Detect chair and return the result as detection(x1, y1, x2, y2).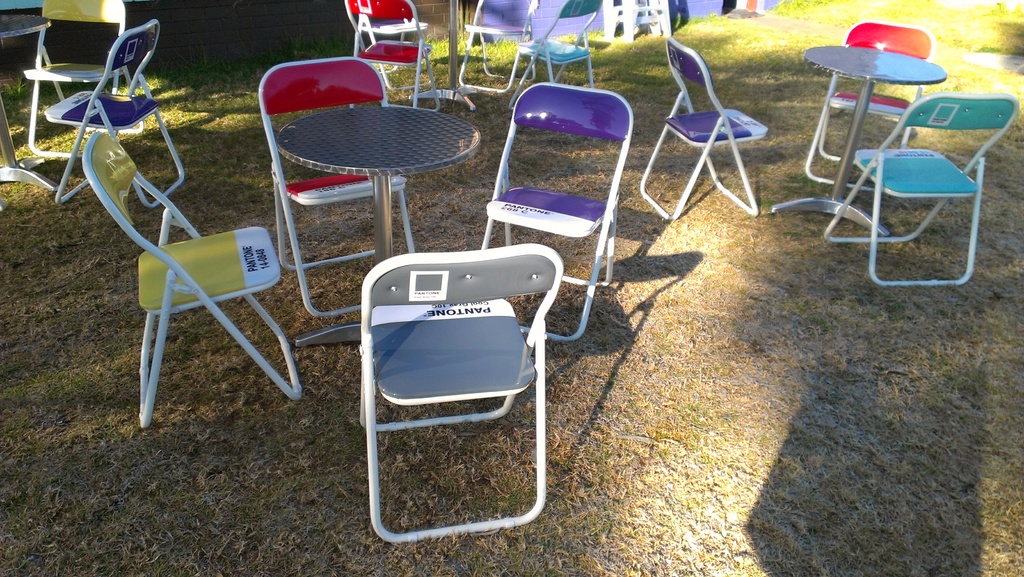
detection(334, 0, 430, 88).
